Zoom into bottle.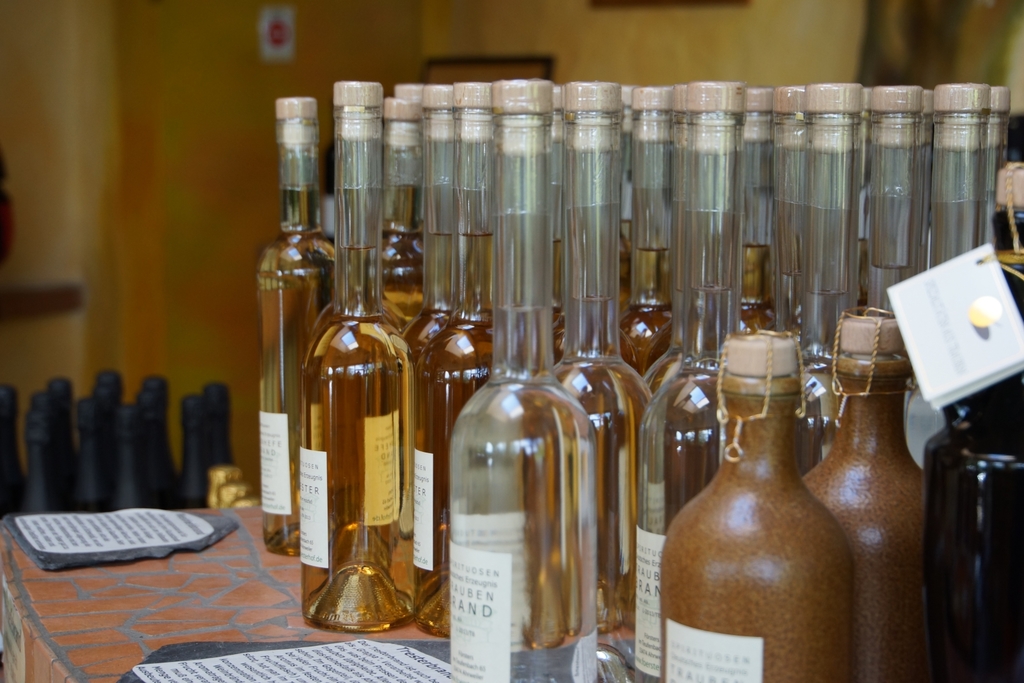
Zoom target: [left=254, top=95, right=333, bottom=558].
